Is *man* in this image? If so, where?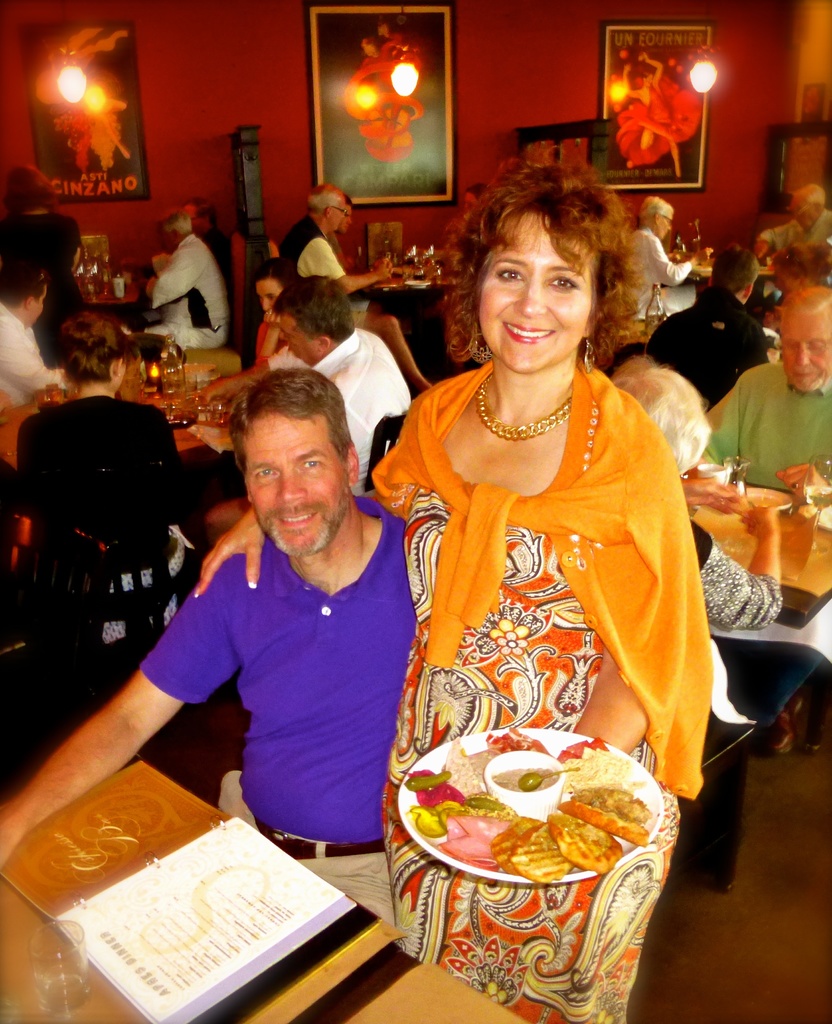
Yes, at rect(277, 185, 438, 398).
